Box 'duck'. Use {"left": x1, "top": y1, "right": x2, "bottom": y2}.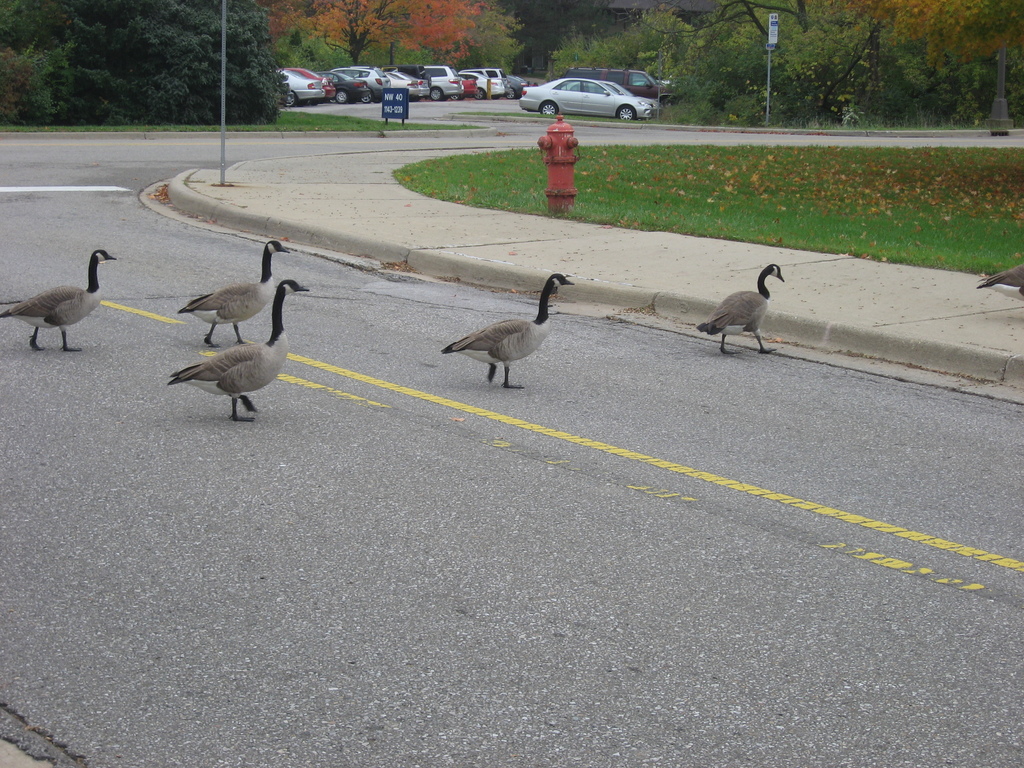
{"left": 691, "top": 262, "right": 788, "bottom": 357}.
